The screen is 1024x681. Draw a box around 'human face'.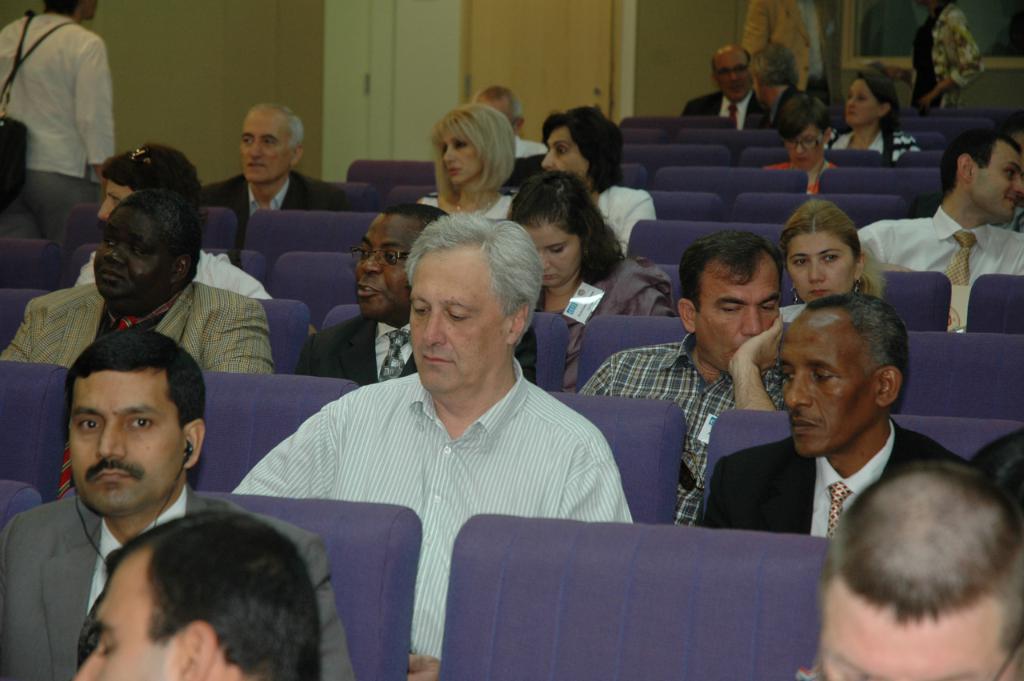
bbox(411, 246, 506, 390).
